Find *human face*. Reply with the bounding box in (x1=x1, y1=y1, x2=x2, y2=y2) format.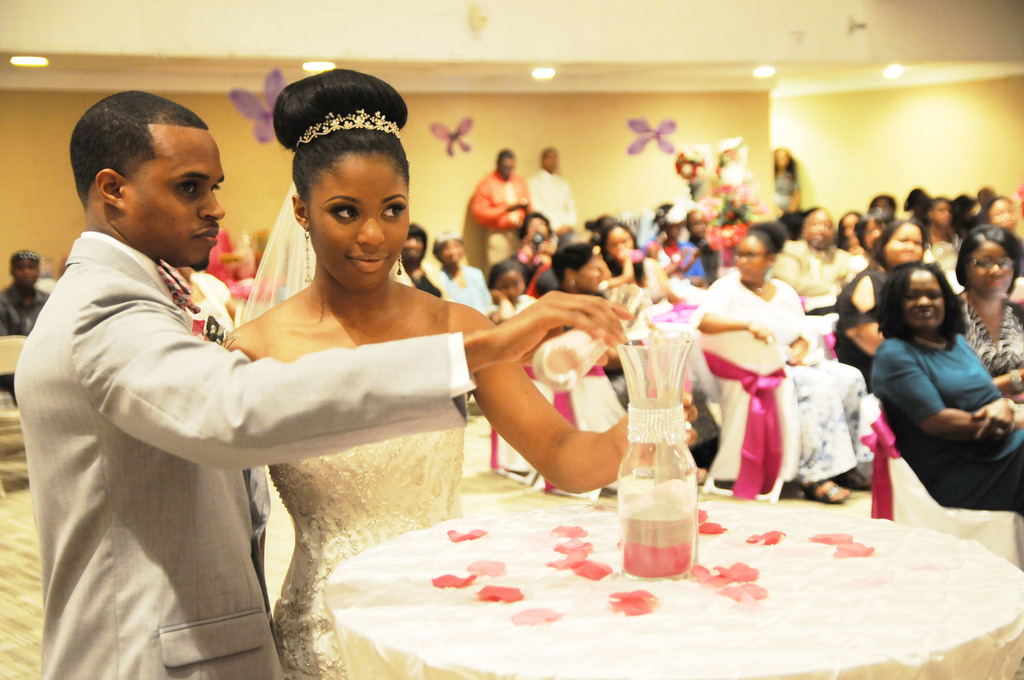
(x1=862, y1=214, x2=888, y2=248).
